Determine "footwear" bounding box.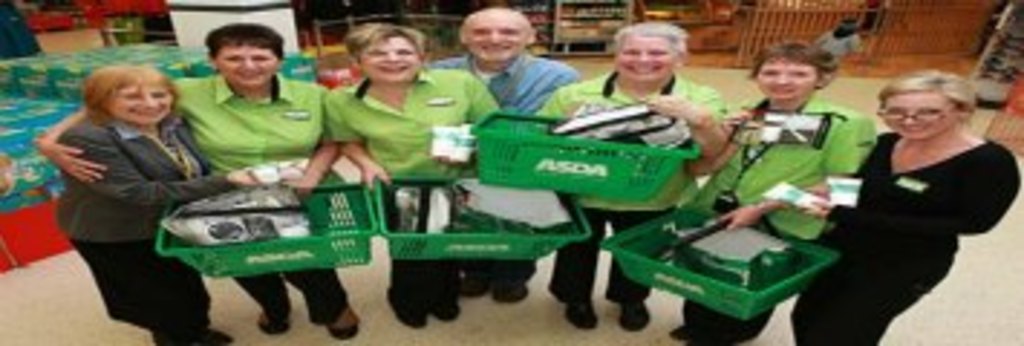
Determined: [left=430, top=291, right=459, bottom=320].
